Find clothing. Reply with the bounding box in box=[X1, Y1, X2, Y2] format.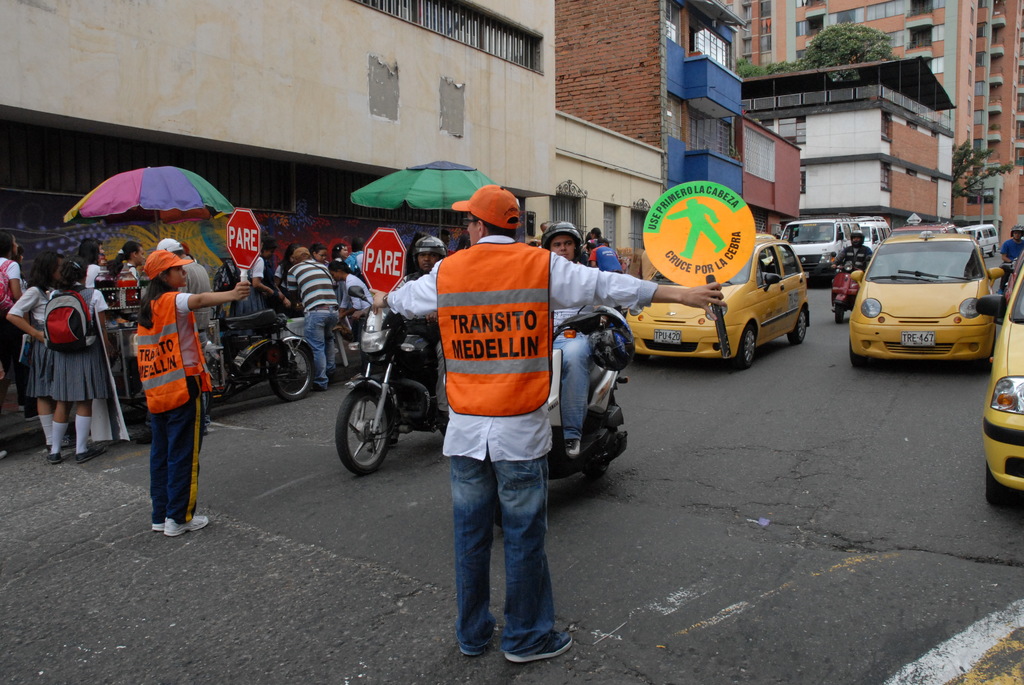
box=[129, 294, 223, 414].
